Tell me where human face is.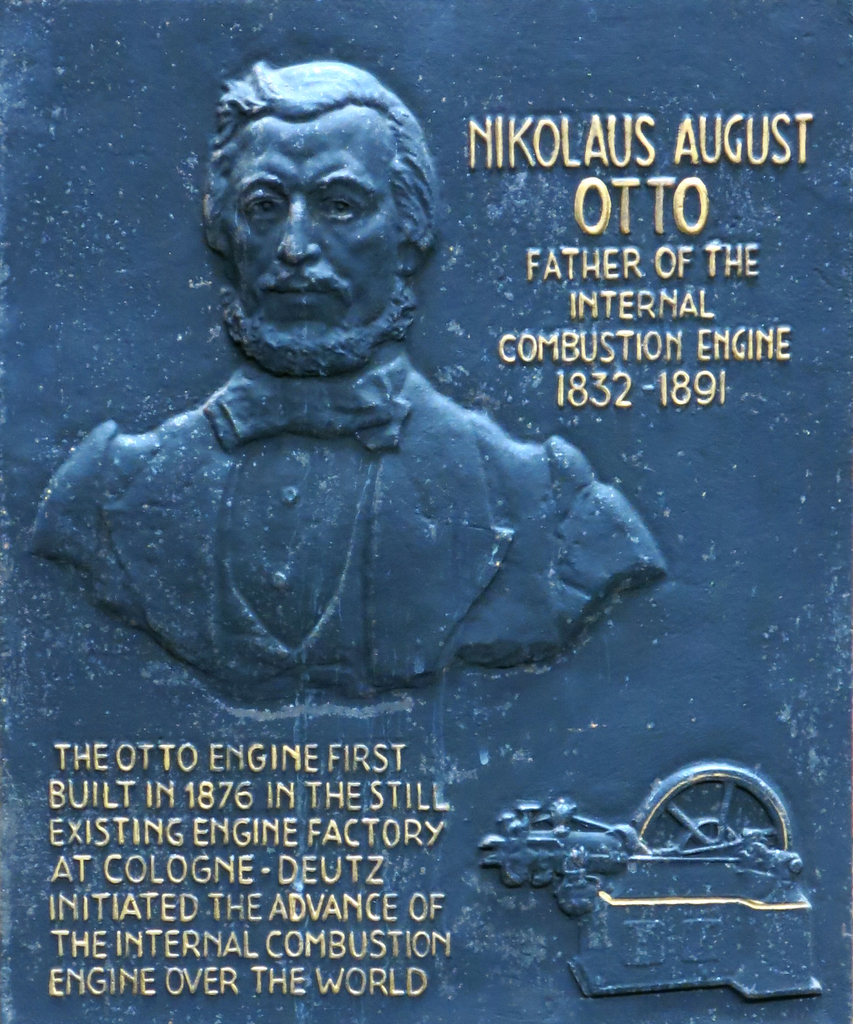
human face is at detection(224, 120, 399, 340).
